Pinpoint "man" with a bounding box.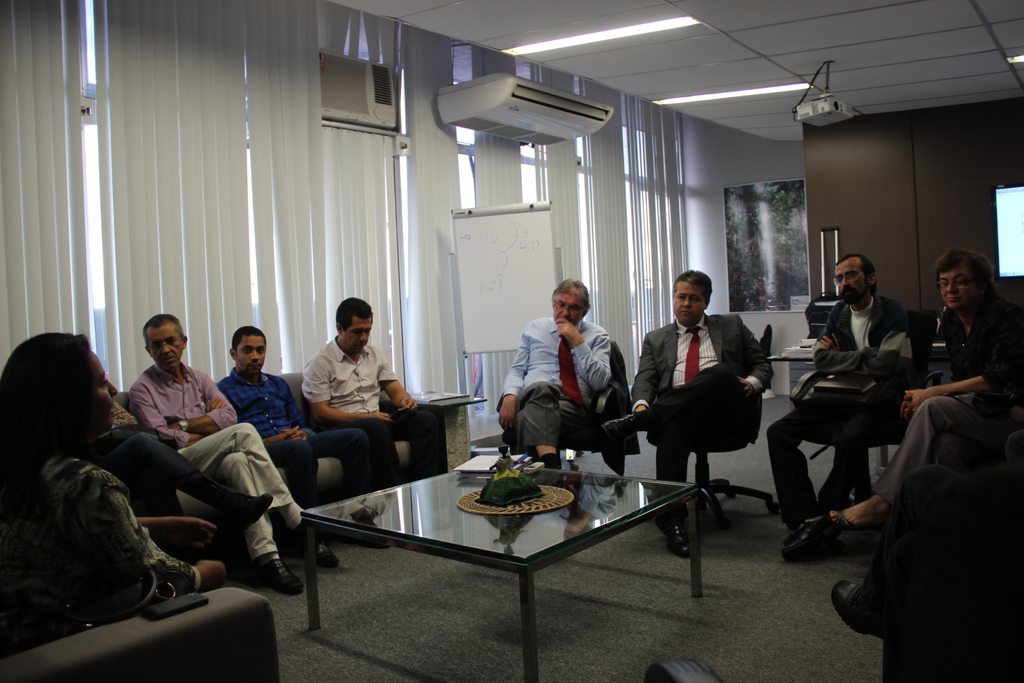
(300,293,448,488).
